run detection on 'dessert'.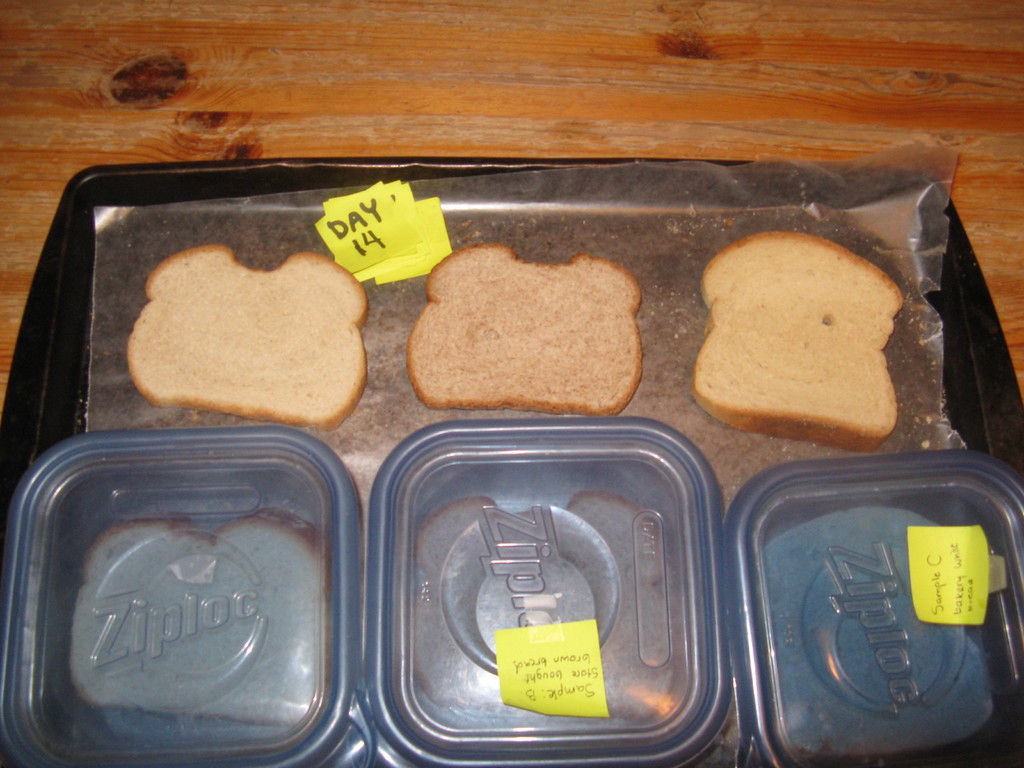
Result: 129/244/357/429.
